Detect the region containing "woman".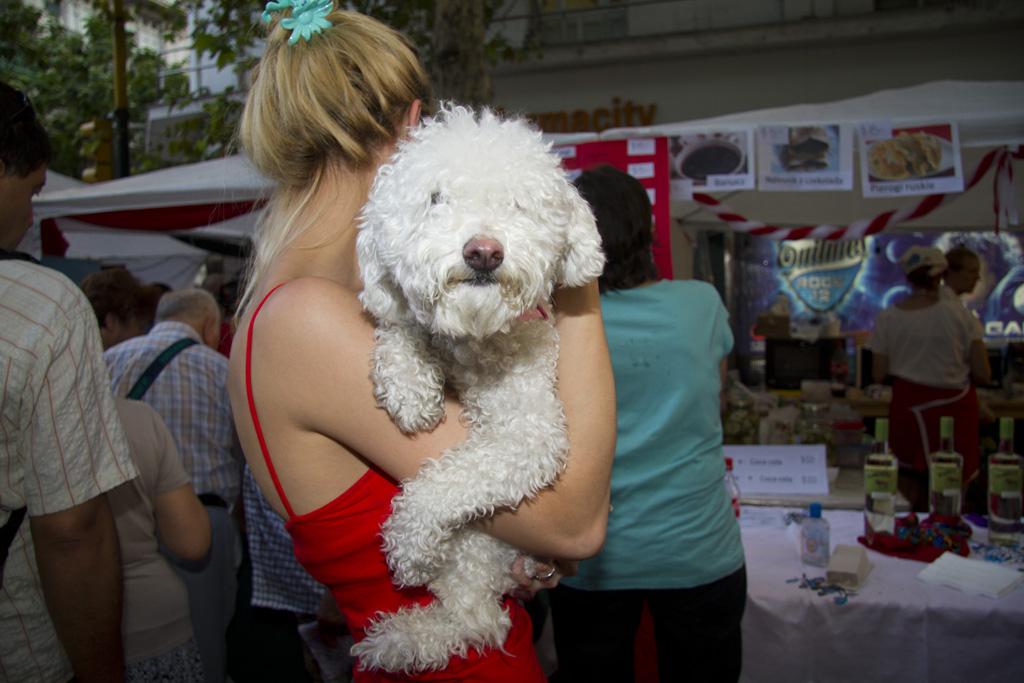
[x1=865, y1=245, x2=993, y2=514].
